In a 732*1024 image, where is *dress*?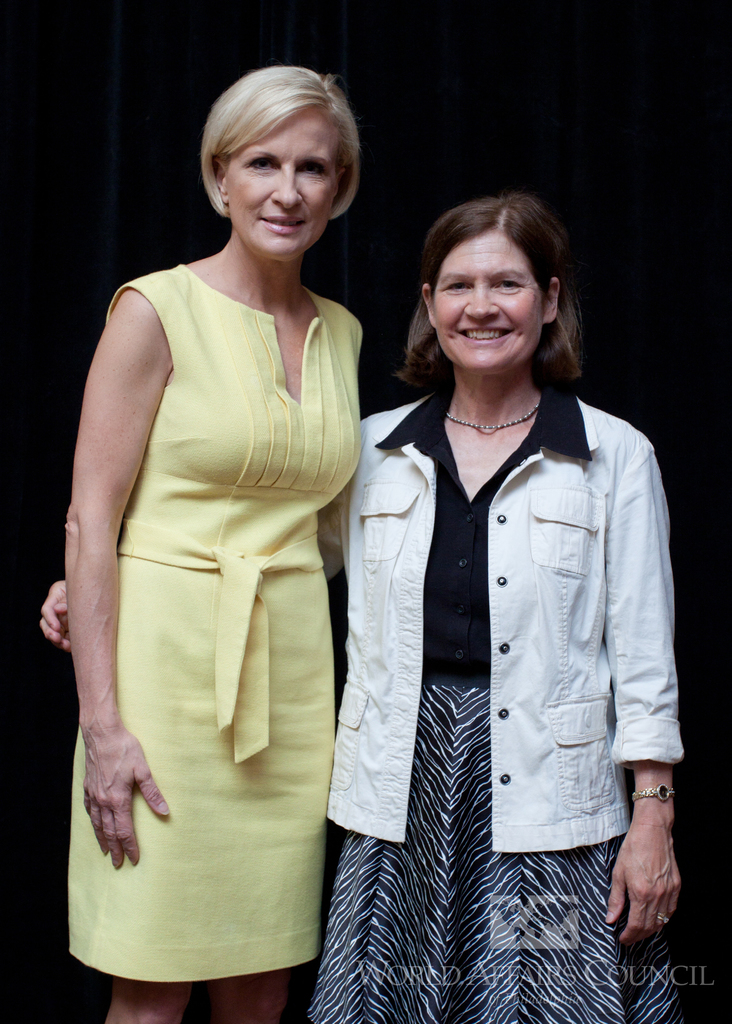
box=[301, 382, 681, 1023].
